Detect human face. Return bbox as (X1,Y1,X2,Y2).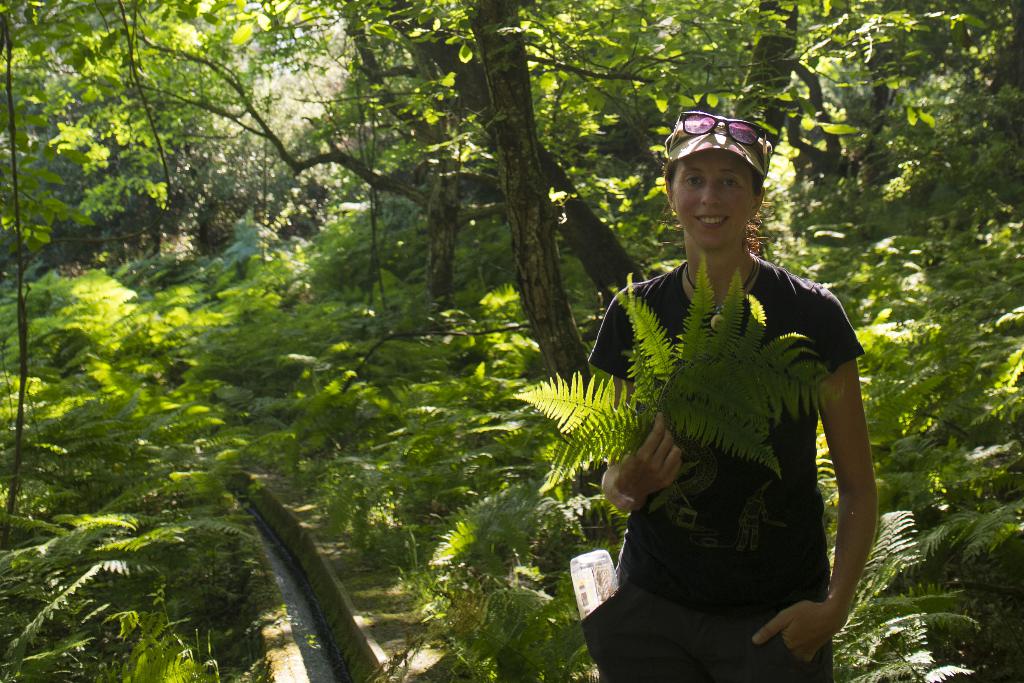
(670,149,746,252).
